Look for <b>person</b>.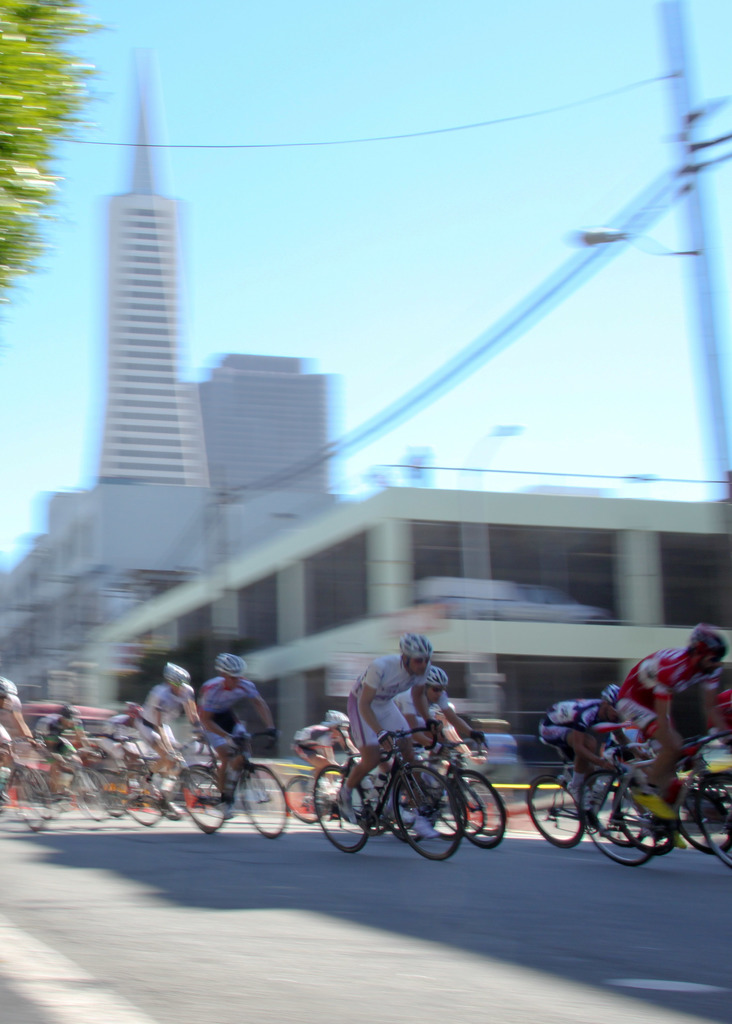
Found: 34,701,88,815.
